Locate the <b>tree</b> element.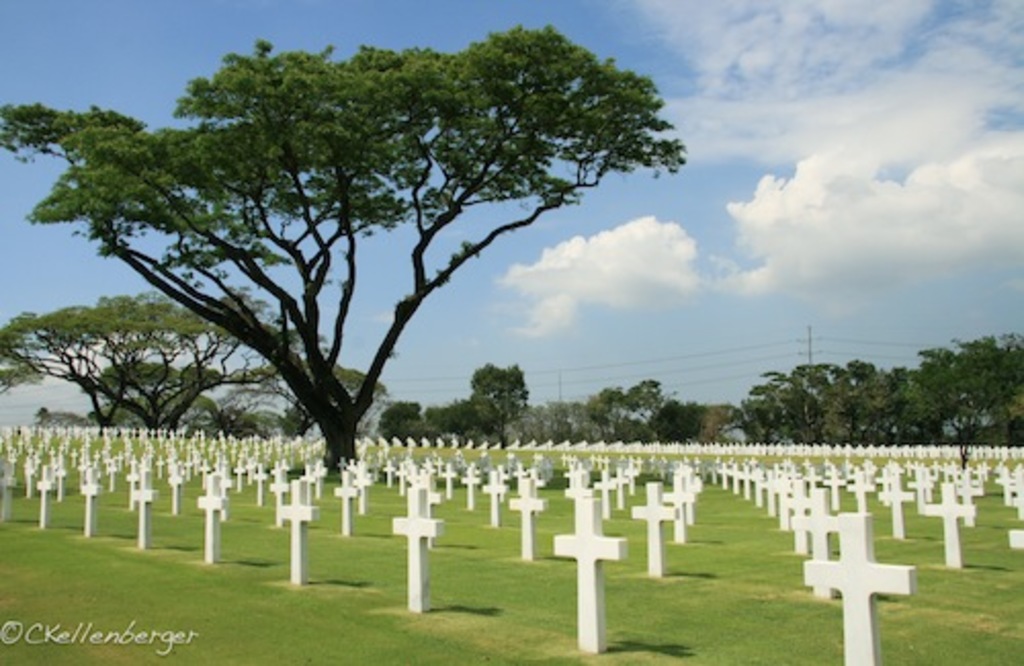
Element bbox: box(573, 377, 670, 459).
